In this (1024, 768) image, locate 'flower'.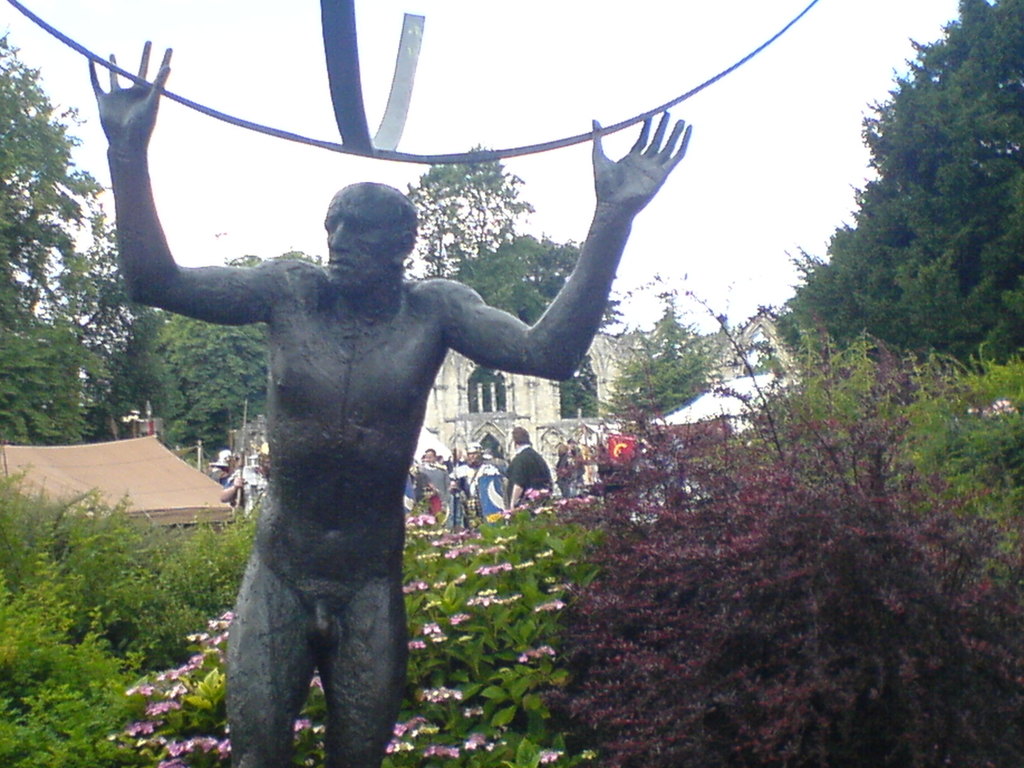
Bounding box: [531, 600, 566, 610].
